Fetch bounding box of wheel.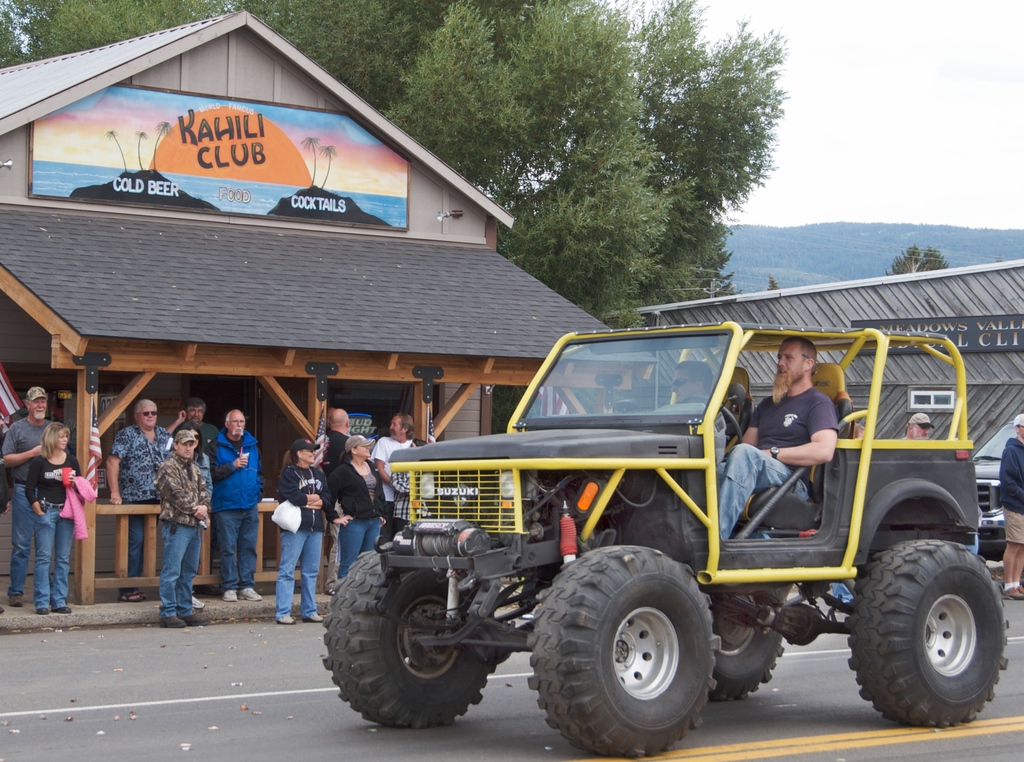
Bbox: 534:566:733:742.
